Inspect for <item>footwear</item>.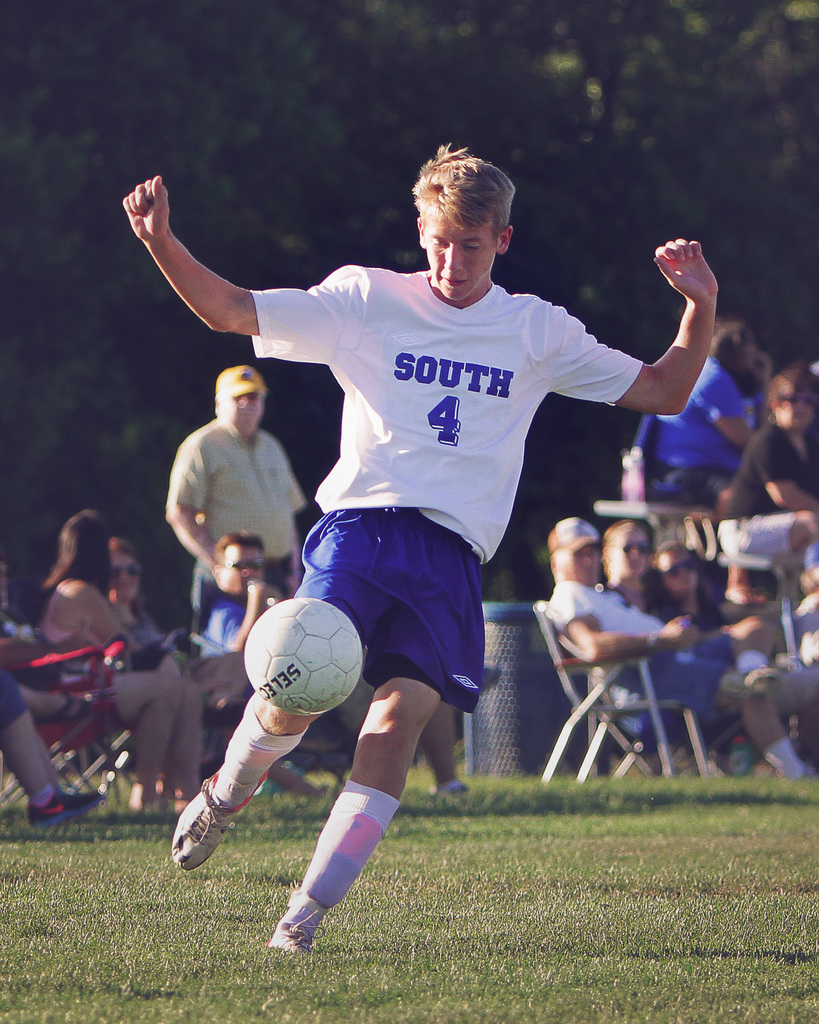
Inspection: <bbox>265, 889, 330, 961</bbox>.
